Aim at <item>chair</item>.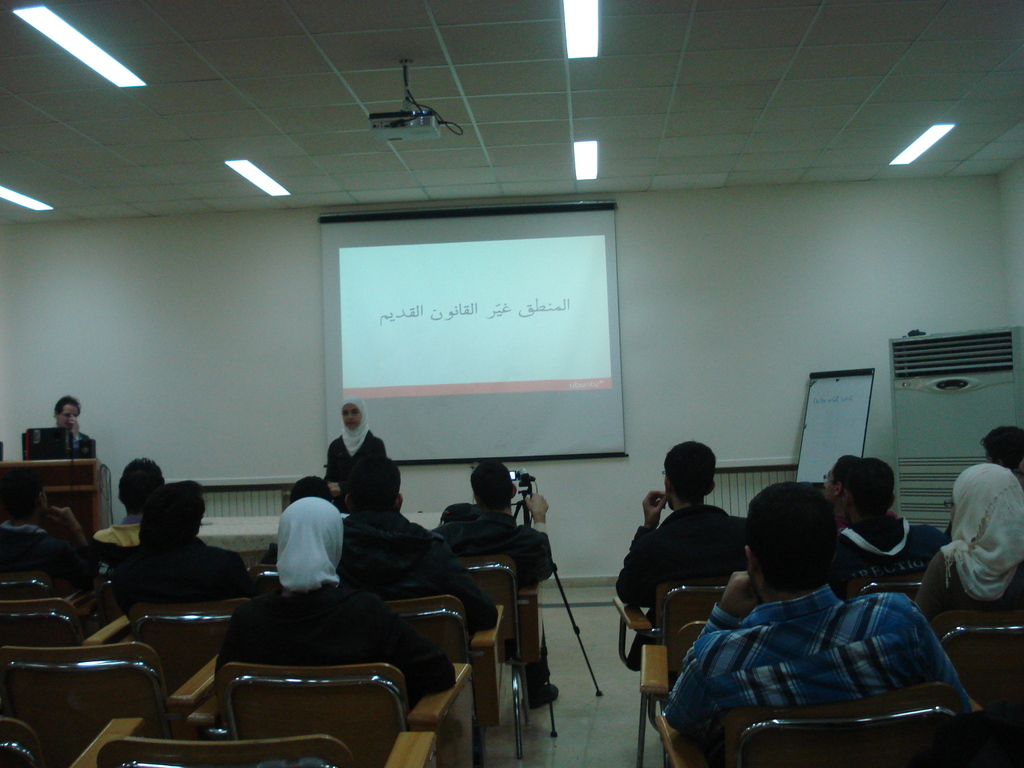
Aimed at {"left": 93, "top": 732, "right": 436, "bottom": 767}.
